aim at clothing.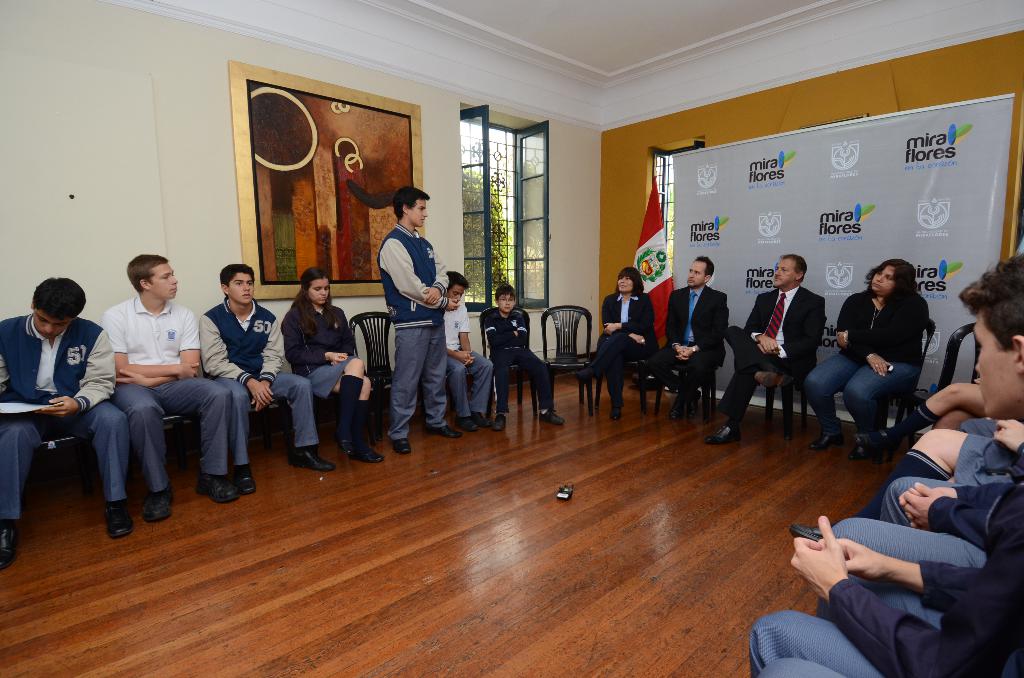
Aimed at 817/464/1023/592.
